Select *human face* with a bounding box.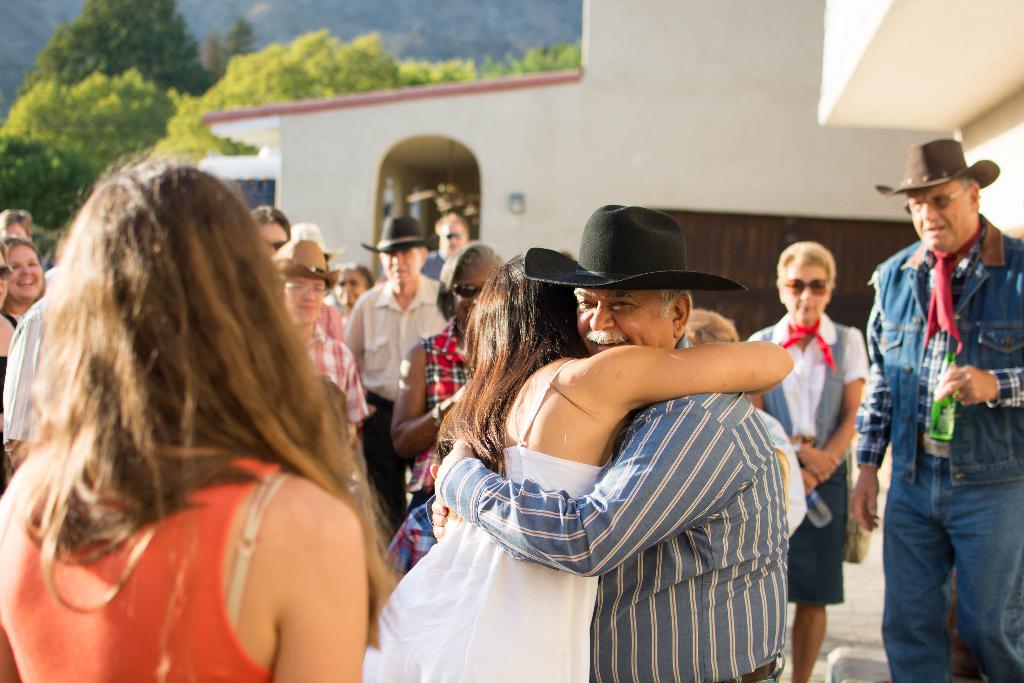
BBox(330, 273, 362, 304).
